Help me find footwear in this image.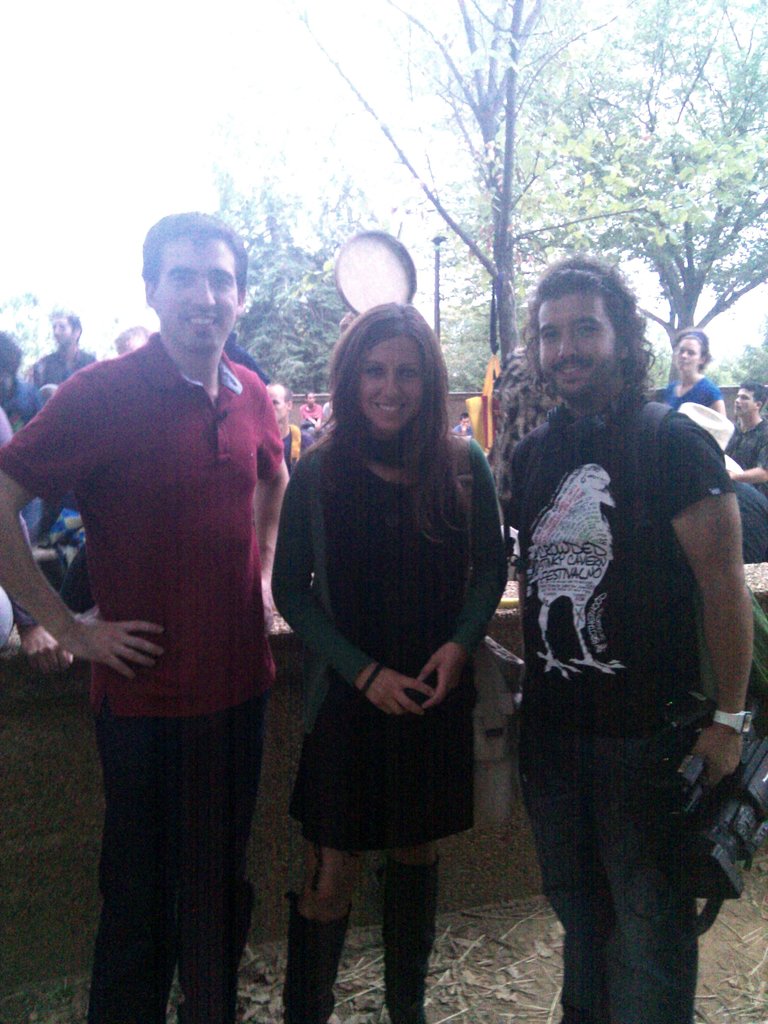
Found it: l=378, t=854, r=434, b=1023.
